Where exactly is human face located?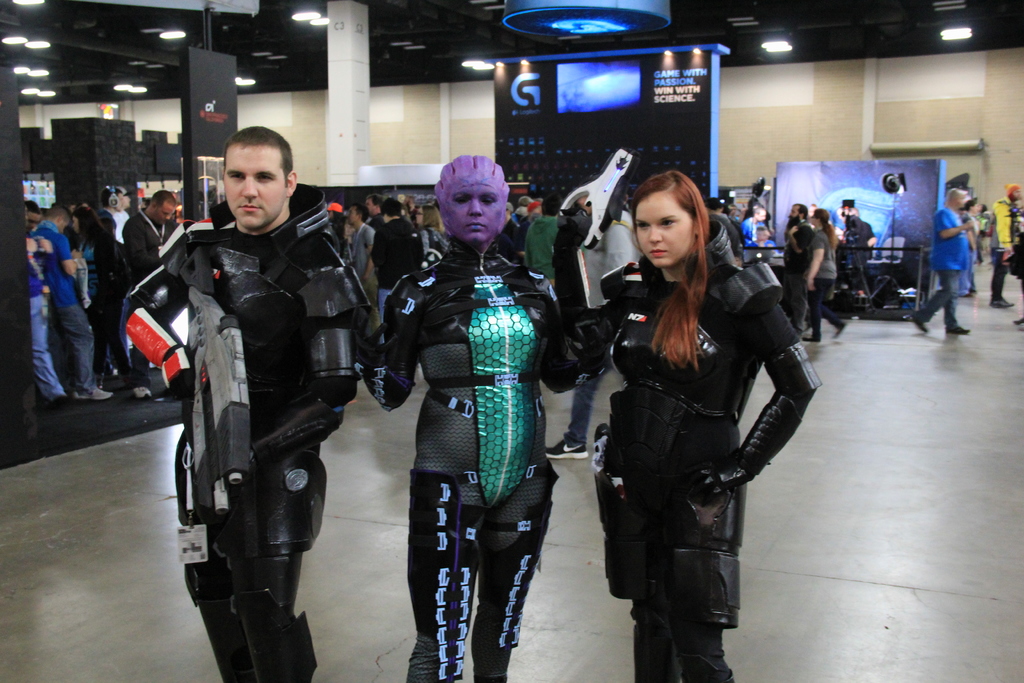
Its bounding box is Rect(754, 210, 765, 224).
